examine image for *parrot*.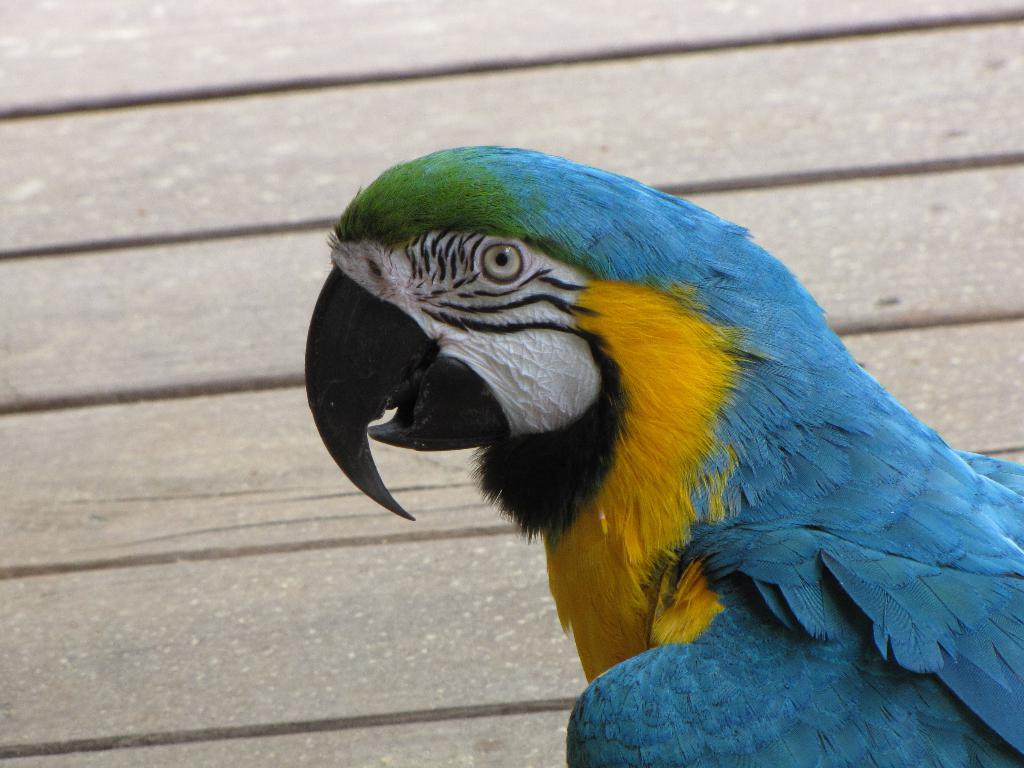
Examination result: 305, 136, 1023, 767.
